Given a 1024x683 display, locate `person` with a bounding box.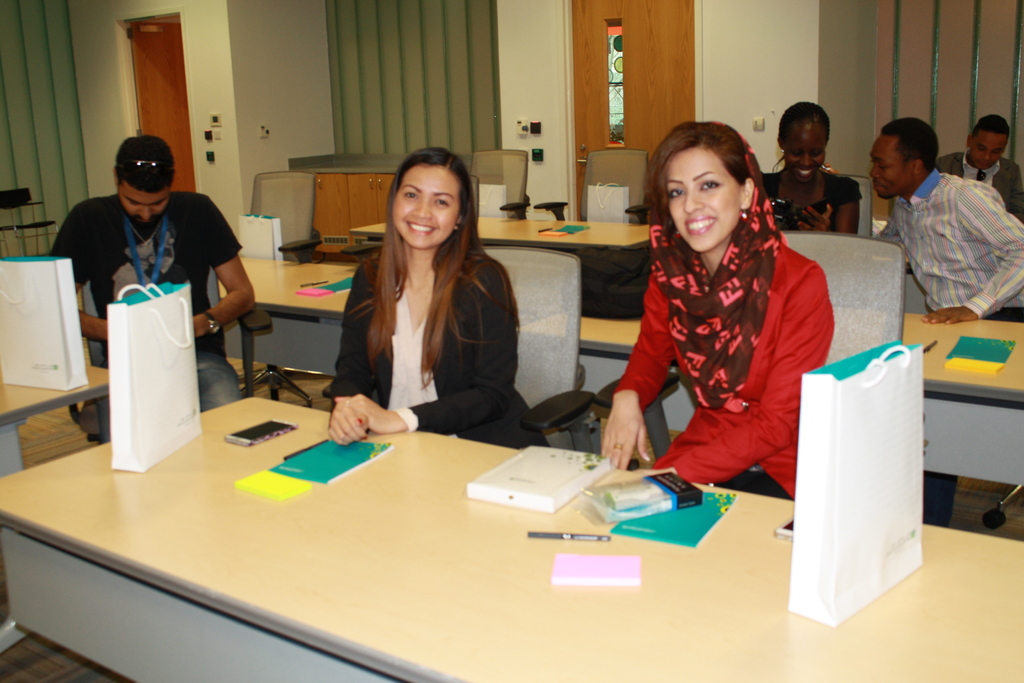
Located: rect(934, 115, 1023, 224).
